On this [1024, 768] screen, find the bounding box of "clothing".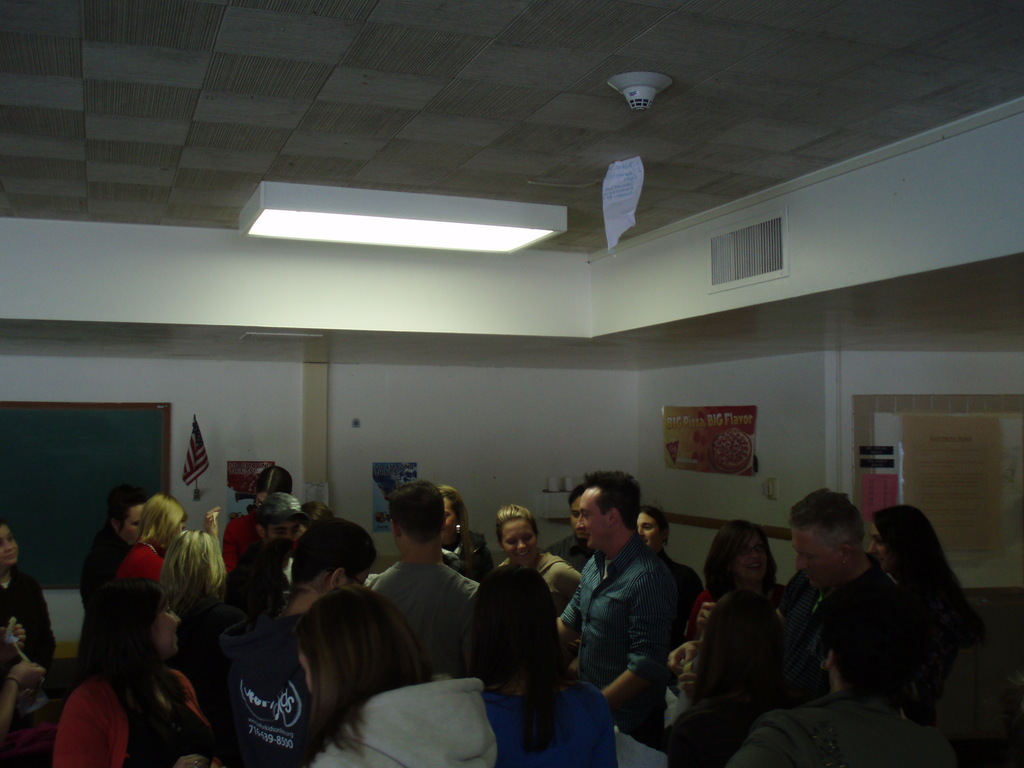
Bounding box: <bbox>76, 518, 137, 659</bbox>.
